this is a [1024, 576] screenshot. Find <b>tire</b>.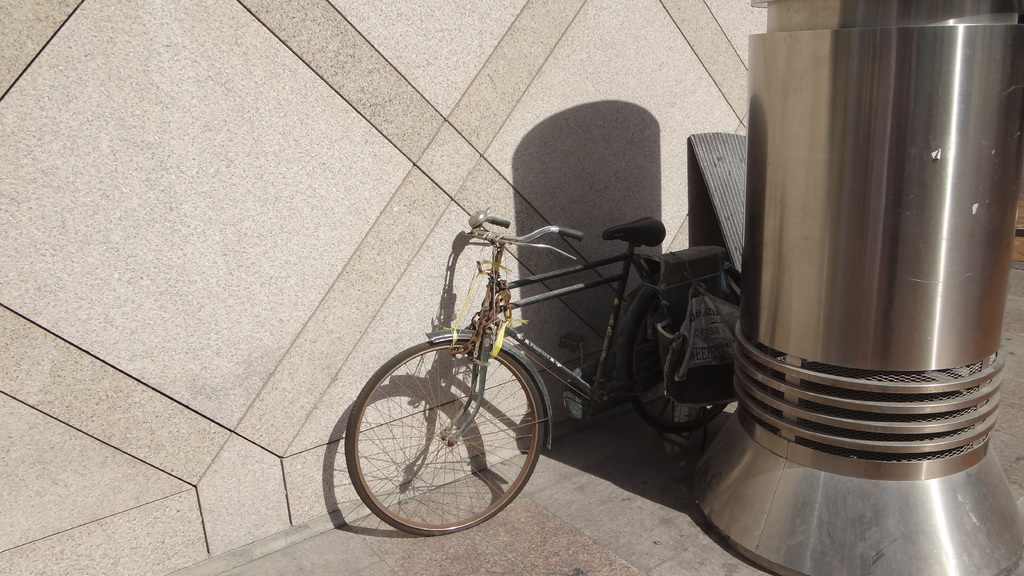
Bounding box: (616, 259, 749, 438).
